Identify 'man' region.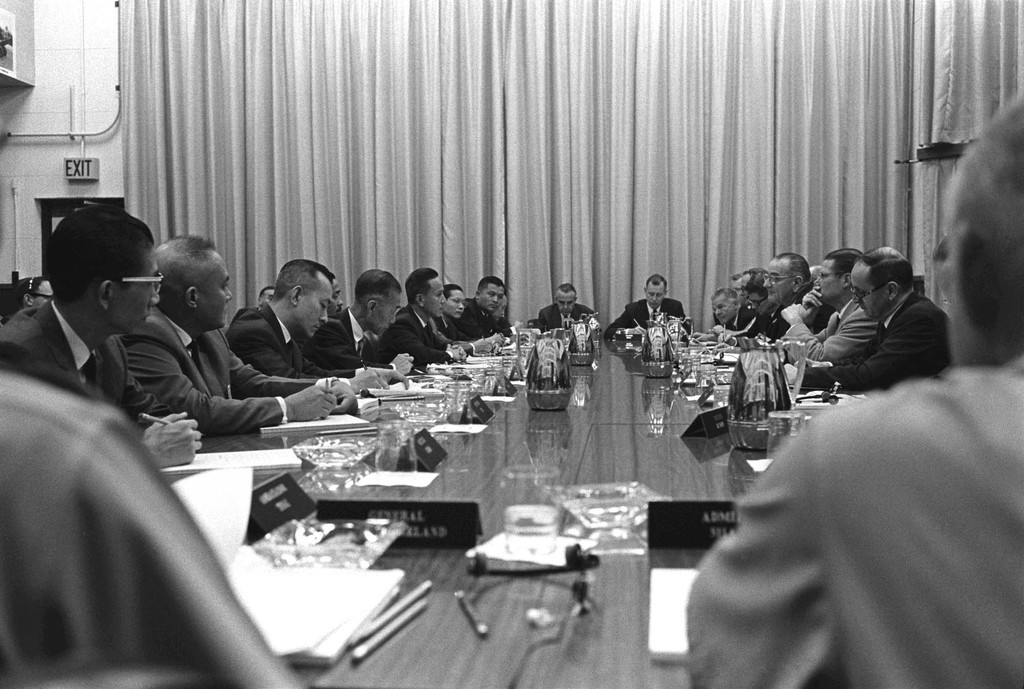
Region: bbox(614, 271, 687, 322).
